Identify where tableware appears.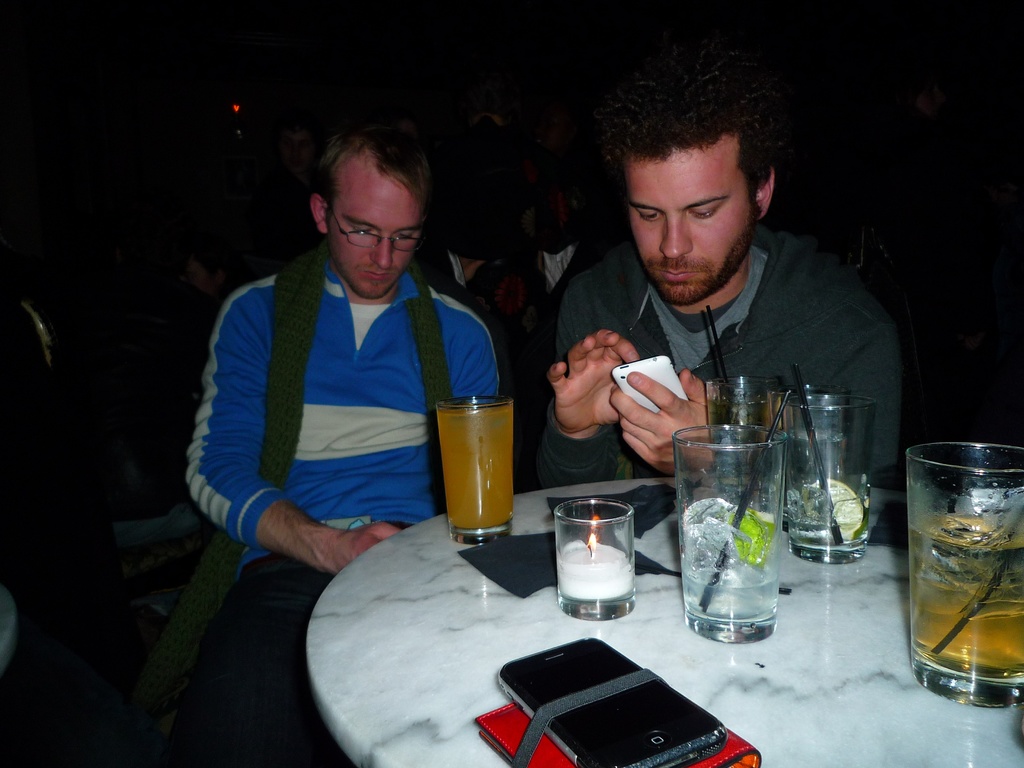
Appears at rect(671, 420, 781, 645).
